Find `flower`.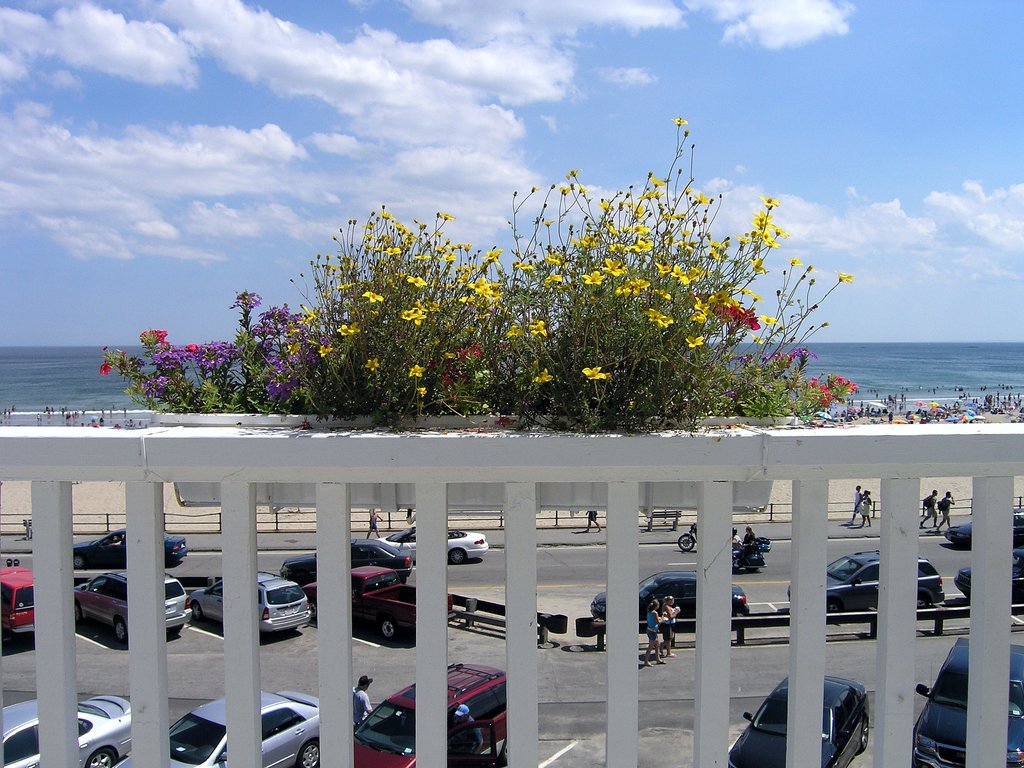
locate(669, 116, 687, 122).
